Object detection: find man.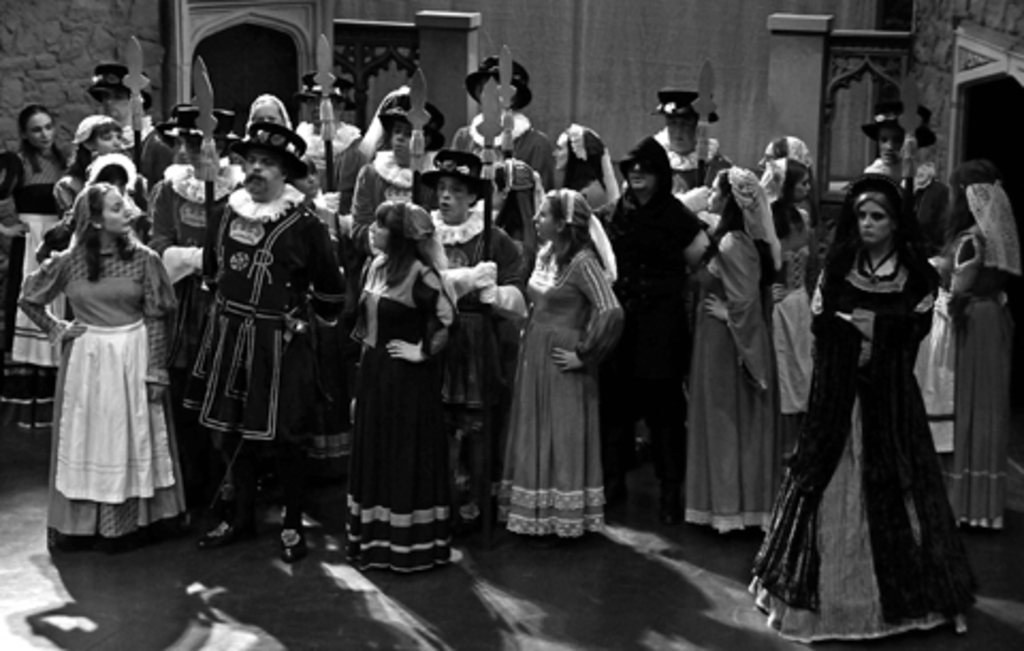
657 79 738 190.
